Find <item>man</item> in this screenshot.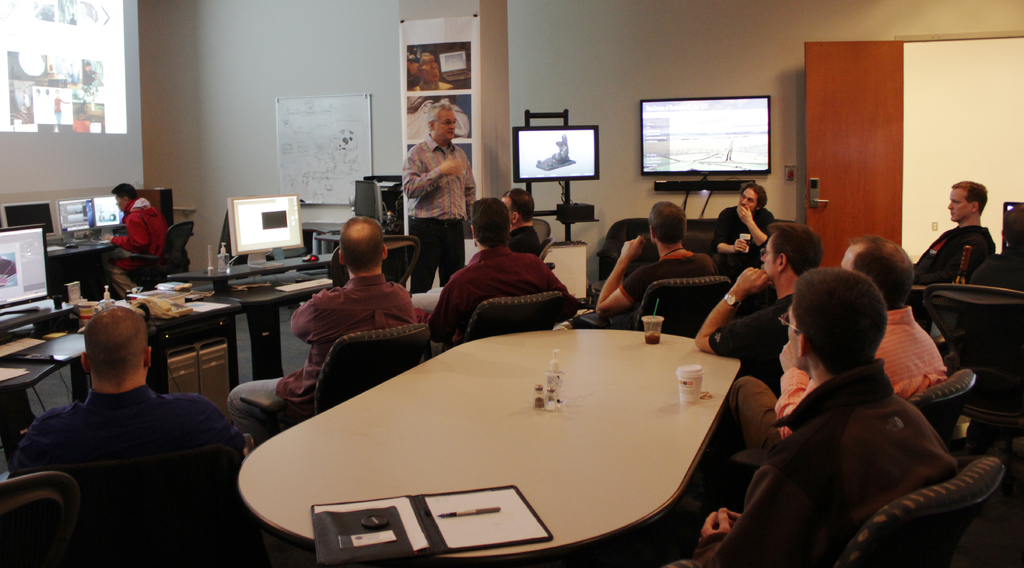
The bounding box for <item>man</item> is 917, 183, 999, 280.
